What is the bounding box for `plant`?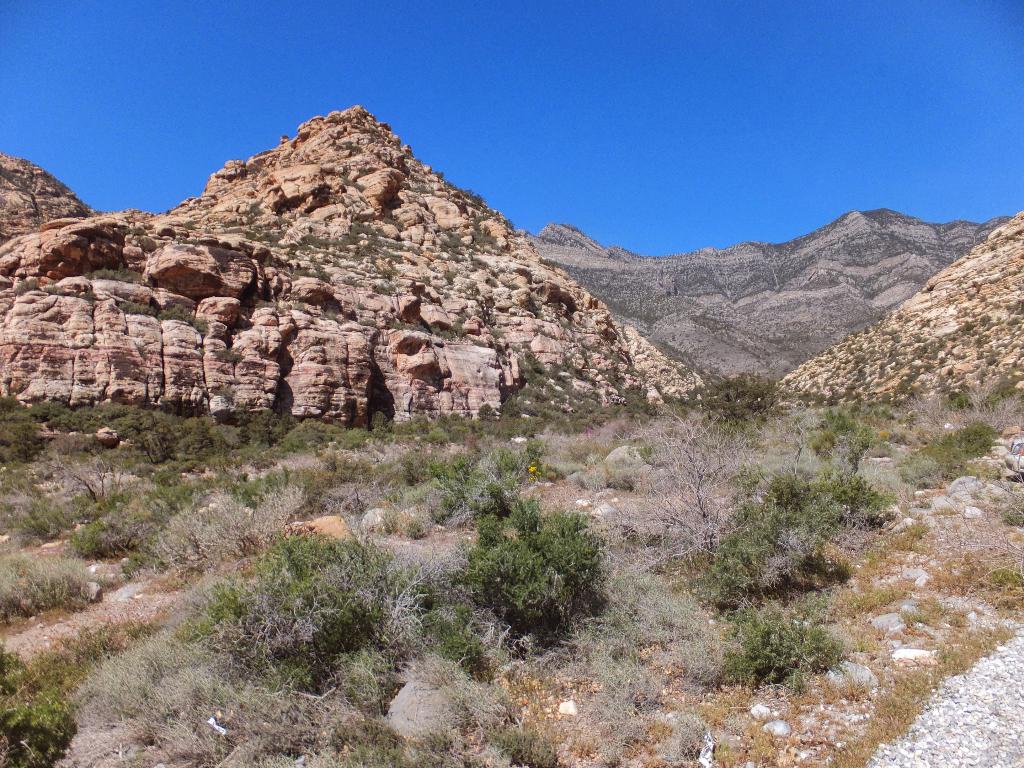
rect(979, 314, 986, 328).
